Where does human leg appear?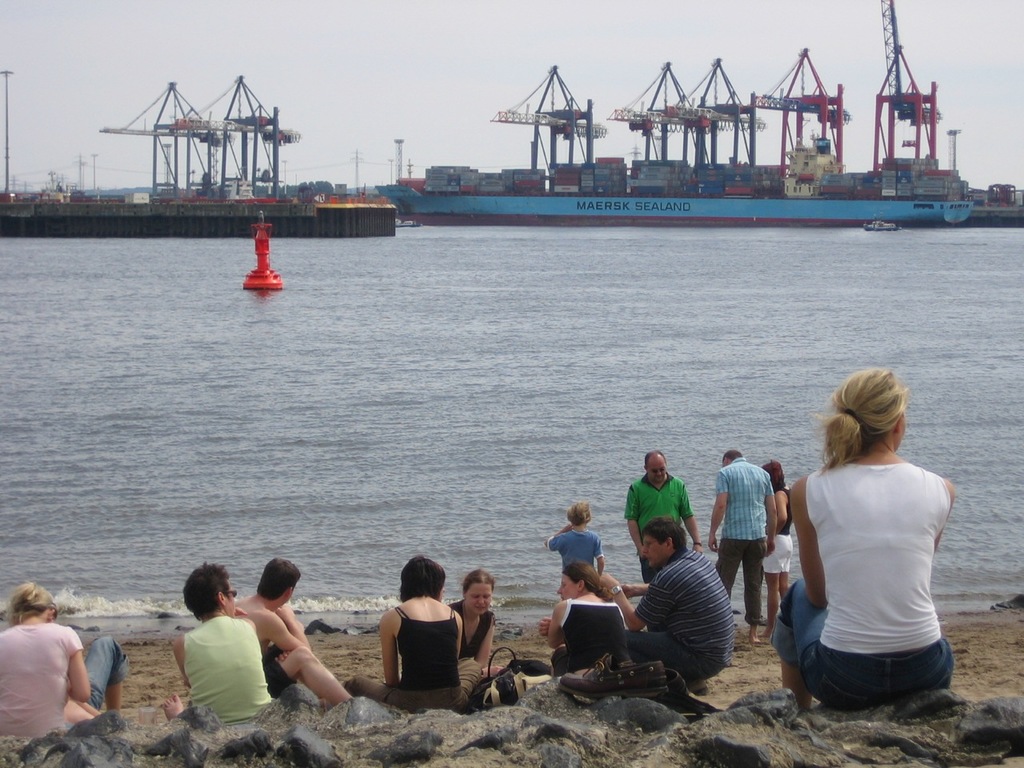
Appears at x1=623, y1=633, x2=718, y2=682.
